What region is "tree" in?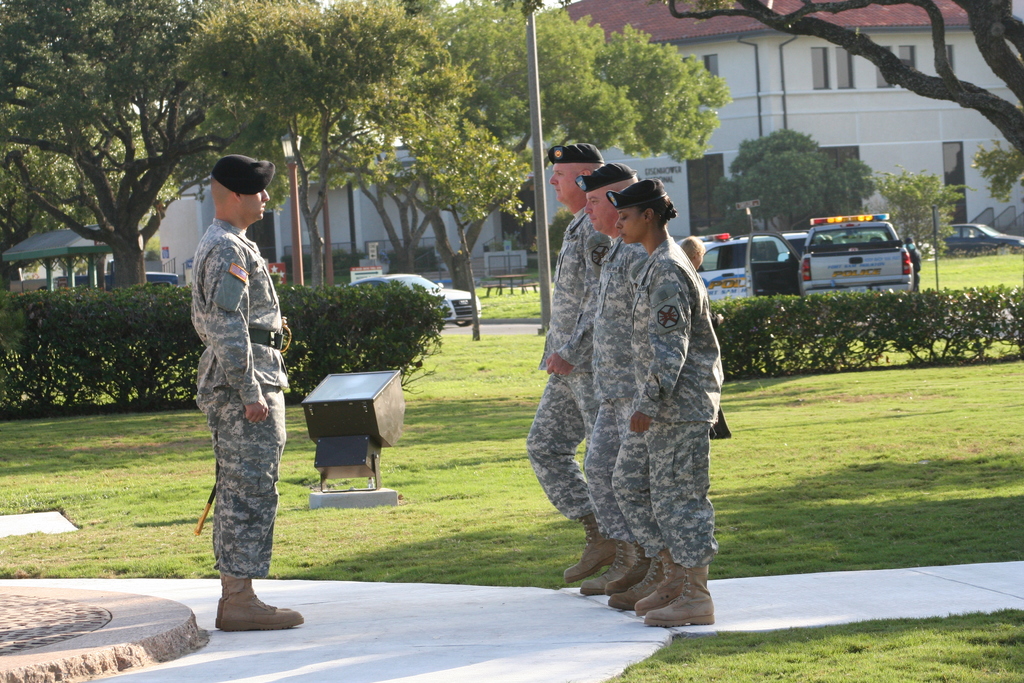
394:0:1023:156.
